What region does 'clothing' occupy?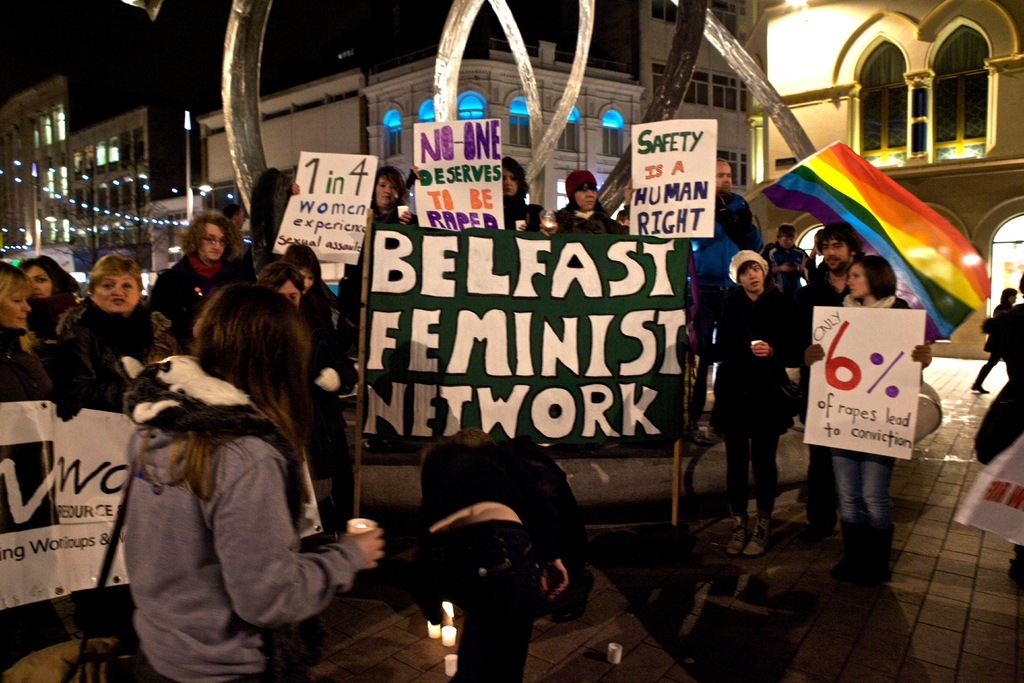
bbox(152, 254, 224, 358).
